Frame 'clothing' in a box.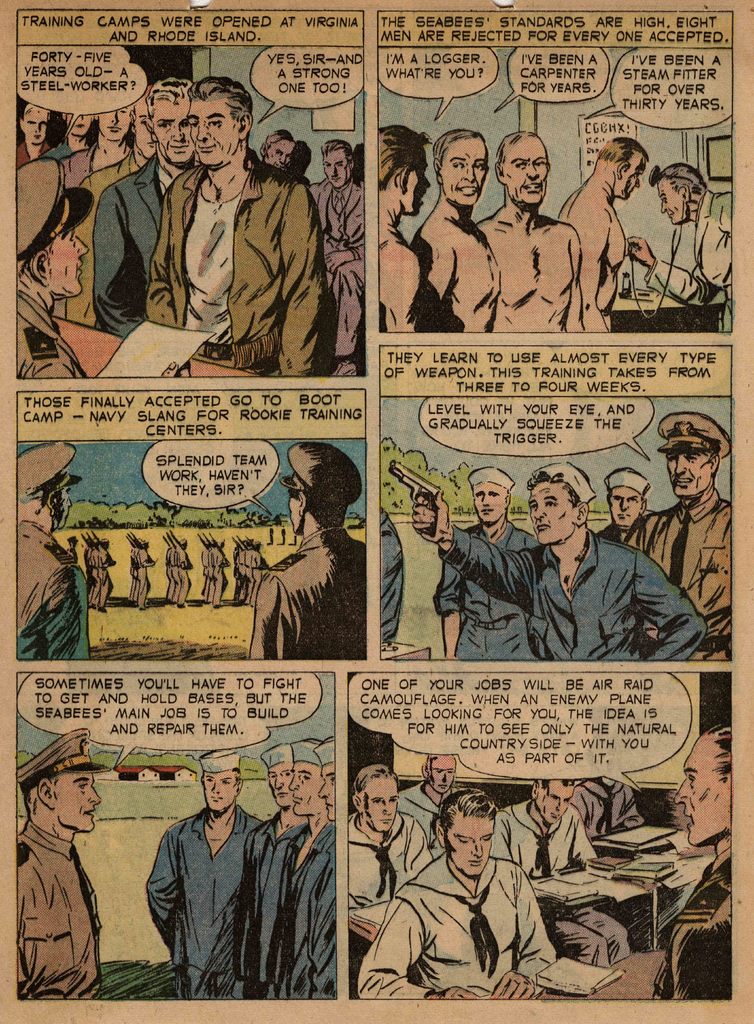
rect(379, 510, 404, 648).
